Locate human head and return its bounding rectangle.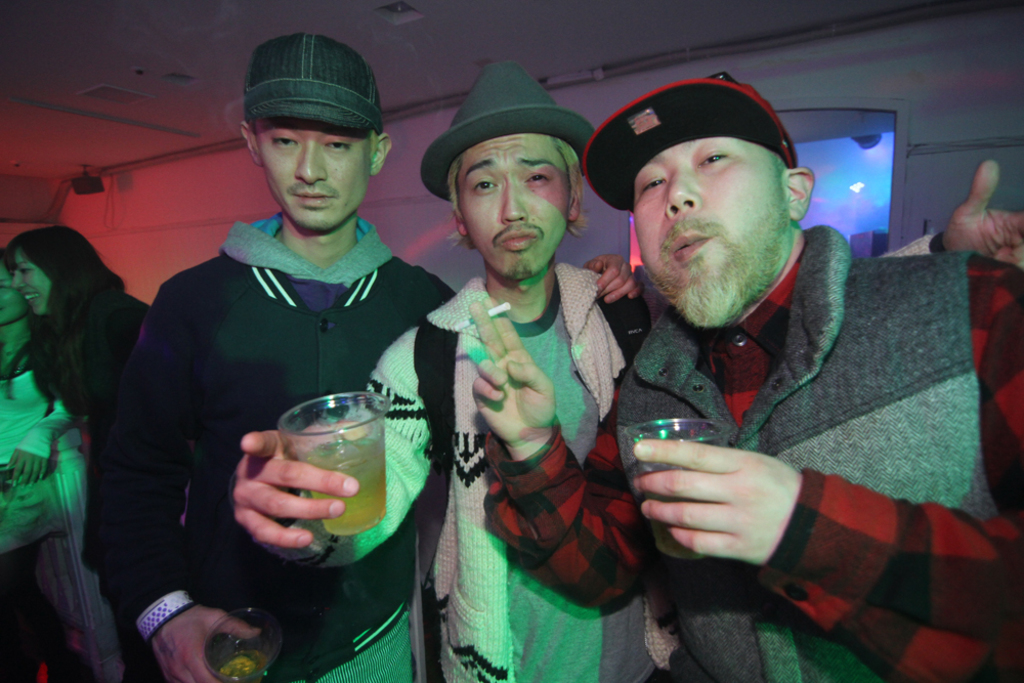
locate(631, 102, 815, 325).
